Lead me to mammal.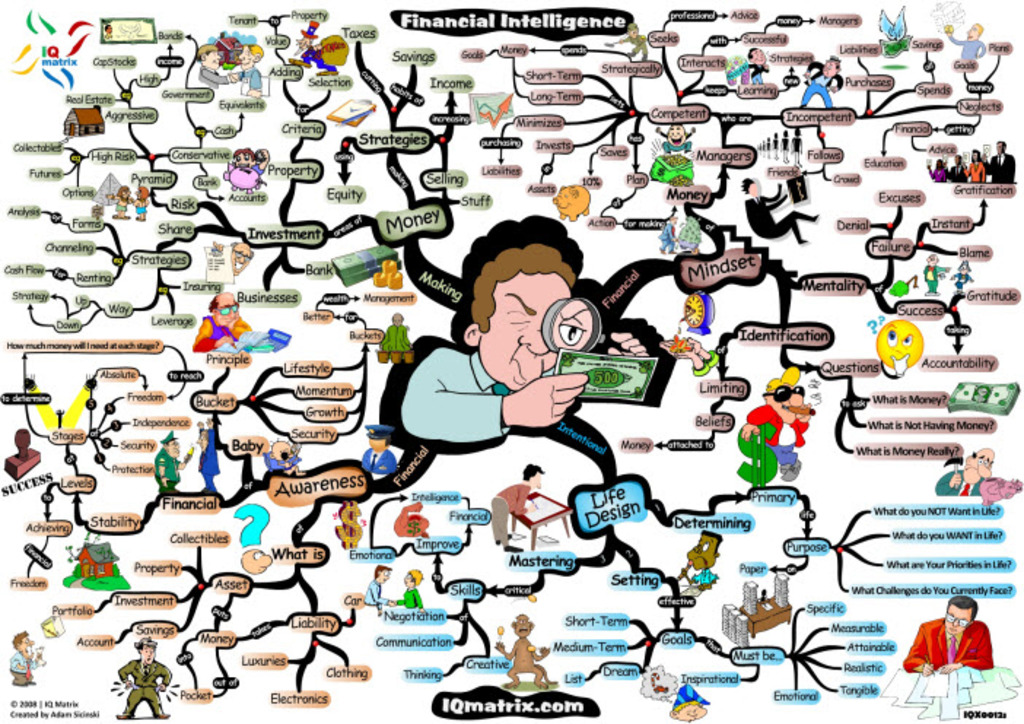
Lead to BBox(197, 415, 219, 493).
